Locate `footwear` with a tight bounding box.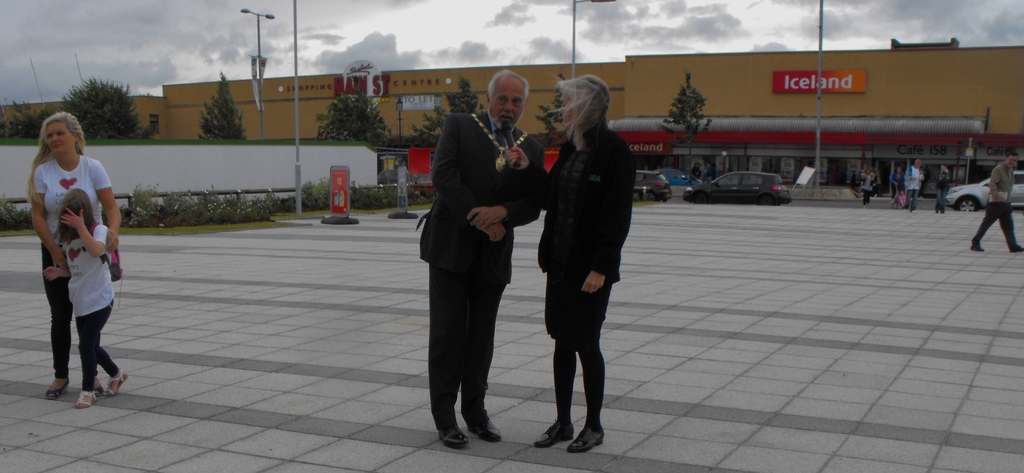
BBox(468, 401, 515, 441).
